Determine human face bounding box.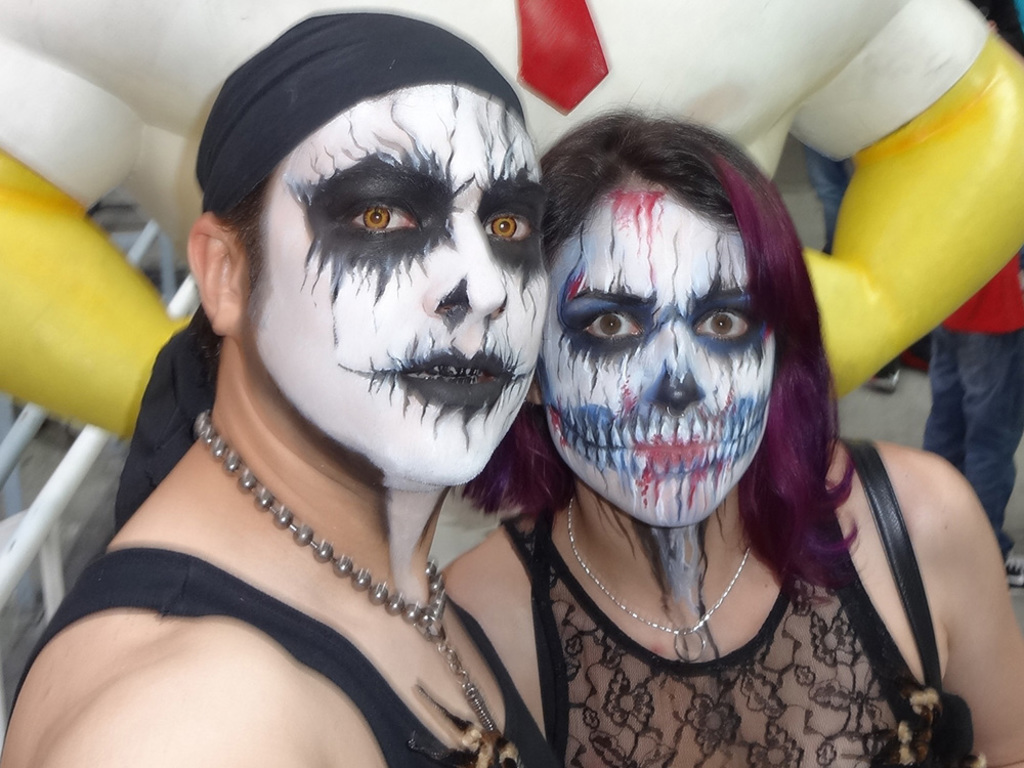
Determined: BBox(537, 185, 778, 526).
